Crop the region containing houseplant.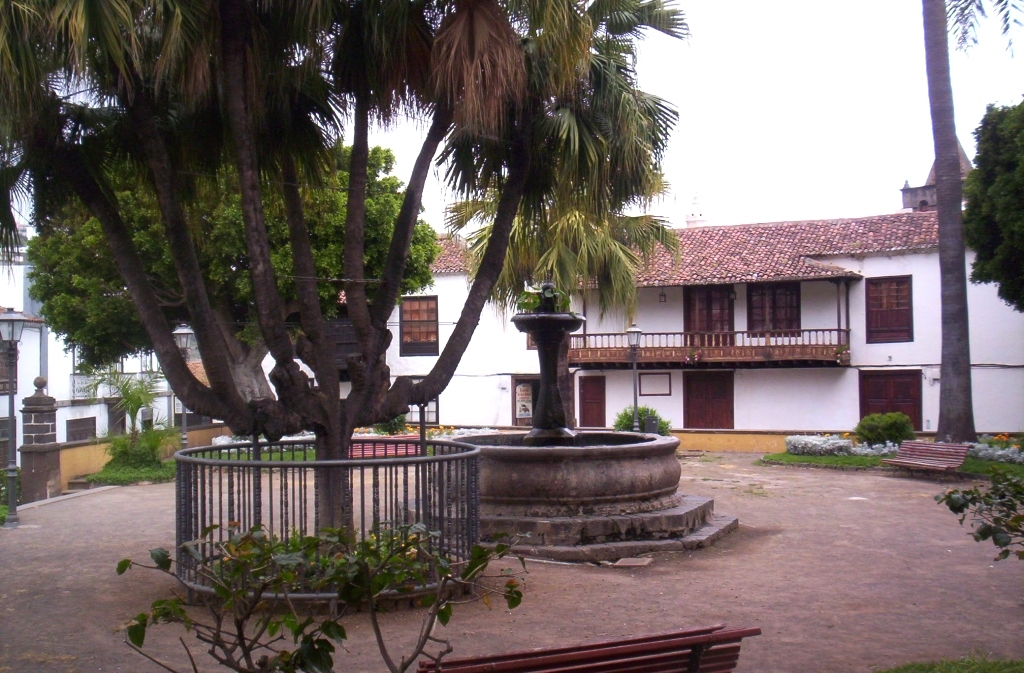
Crop region: bbox=[619, 397, 676, 437].
